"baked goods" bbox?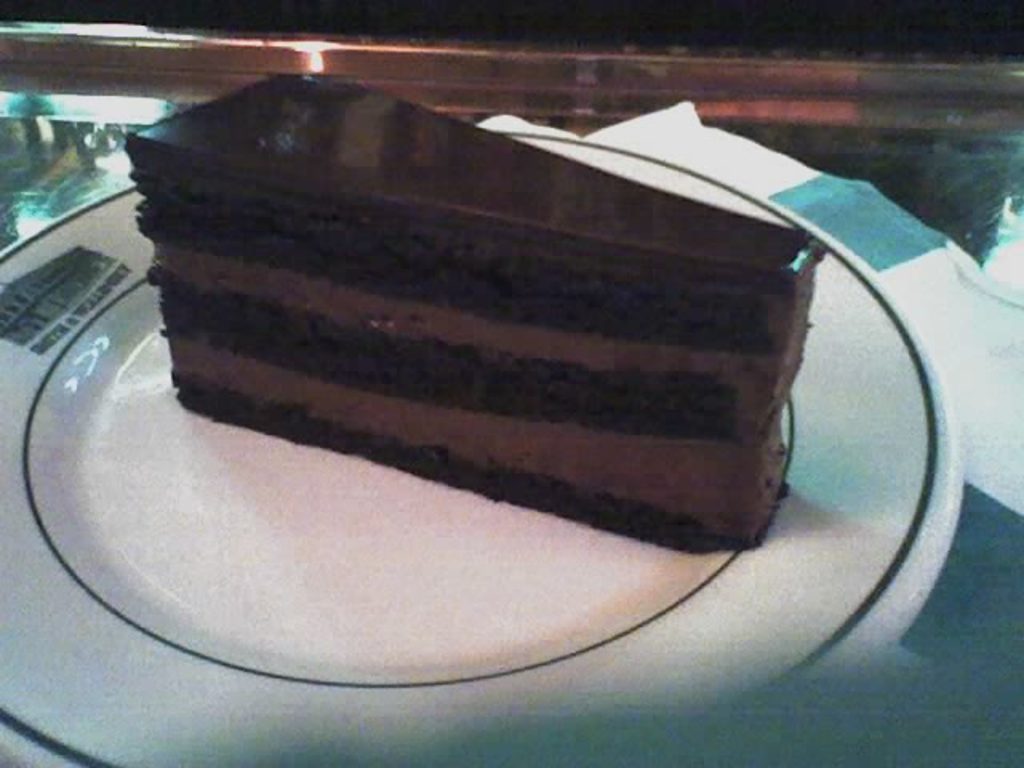
x1=117, y1=64, x2=821, y2=549
